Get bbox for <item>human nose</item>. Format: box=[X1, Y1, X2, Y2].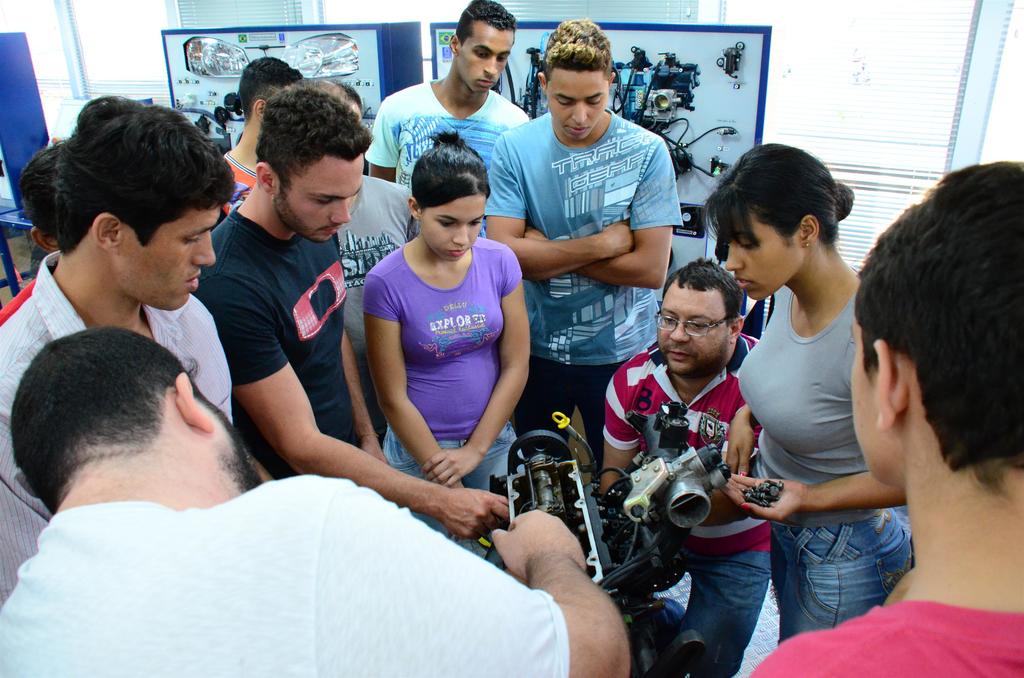
box=[329, 200, 351, 223].
